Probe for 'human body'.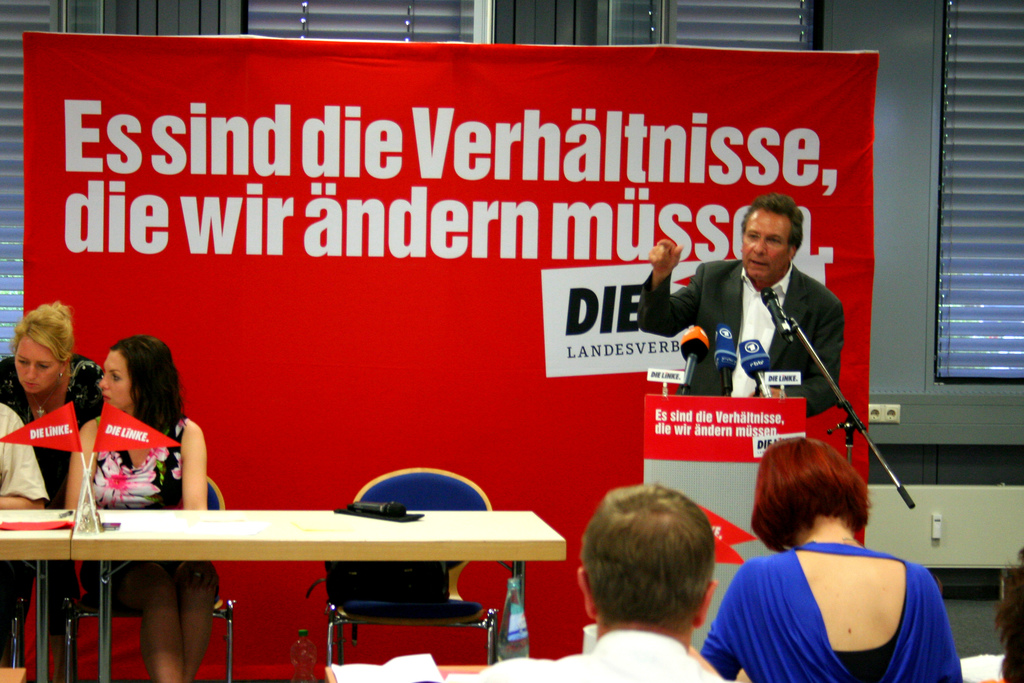
Probe result: 0/403/51/670.
